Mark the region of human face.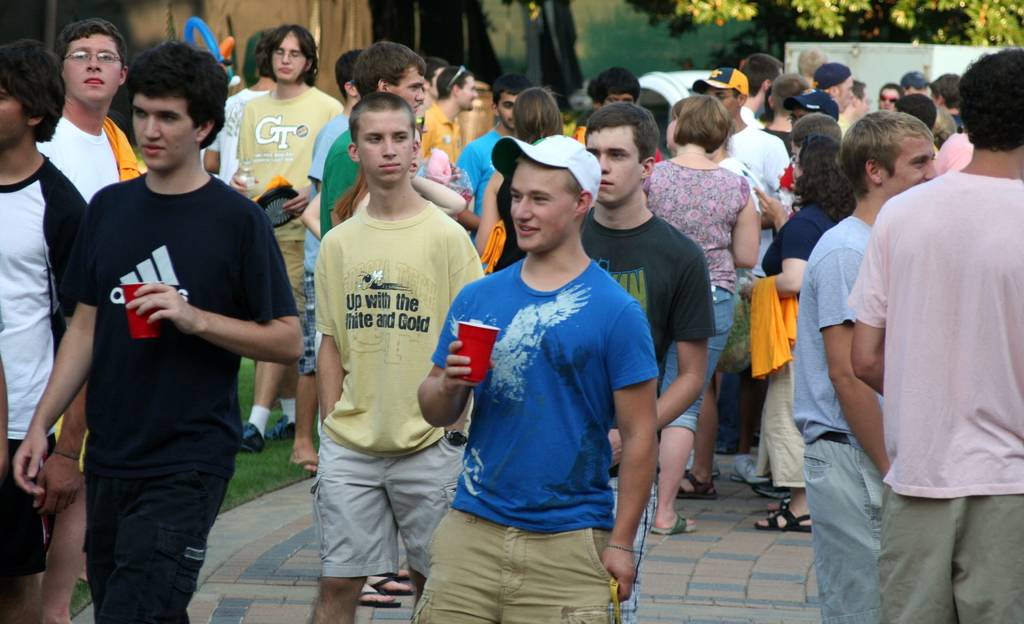
Region: [x1=273, y1=33, x2=309, y2=81].
